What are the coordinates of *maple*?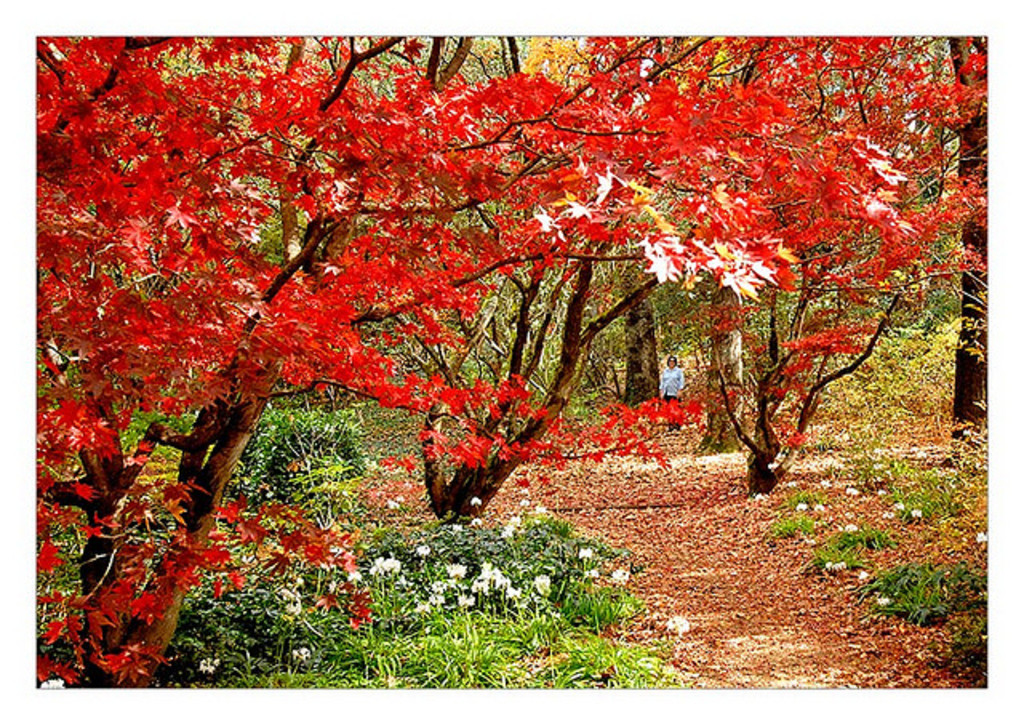
0,13,1022,629.
